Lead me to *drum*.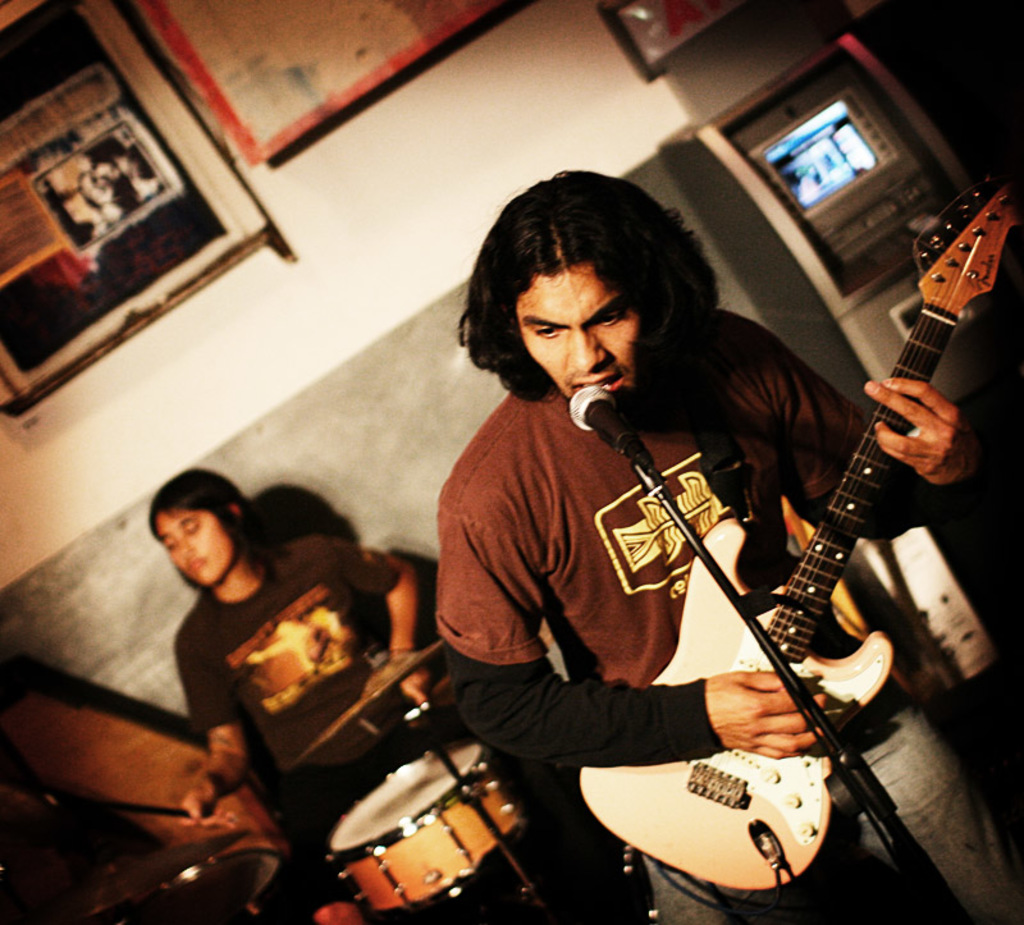
Lead to box=[323, 742, 525, 911].
